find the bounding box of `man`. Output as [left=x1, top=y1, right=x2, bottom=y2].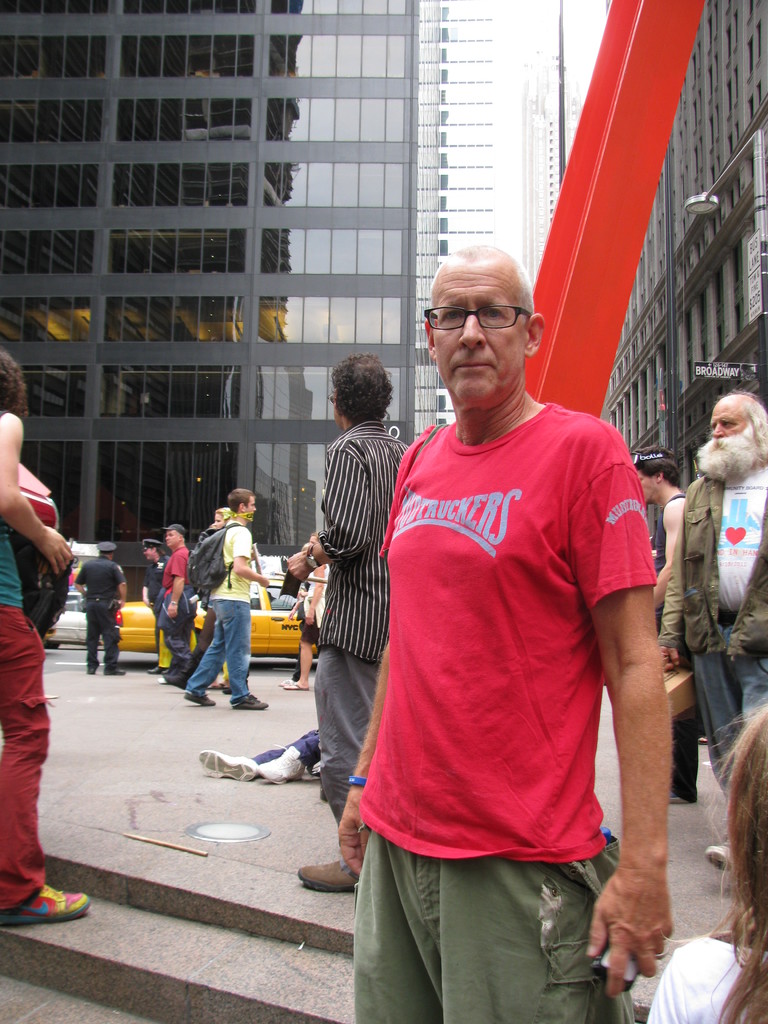
[left=682, top=392, right=767, bottom=785].
